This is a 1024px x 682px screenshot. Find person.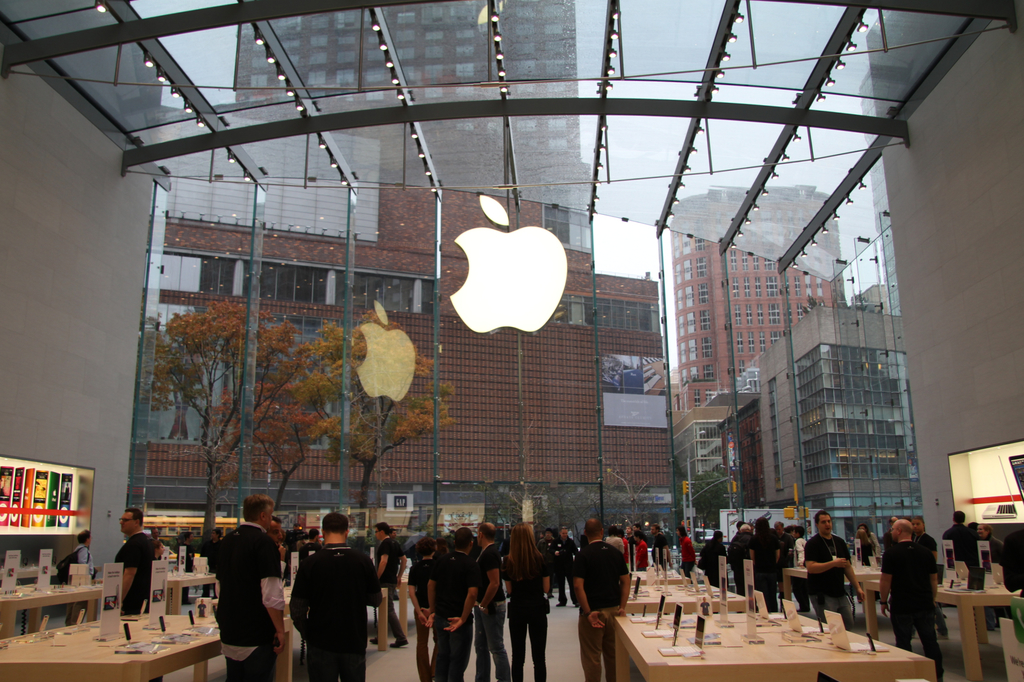
Bounding box: region(904, 518, 952, 591).
